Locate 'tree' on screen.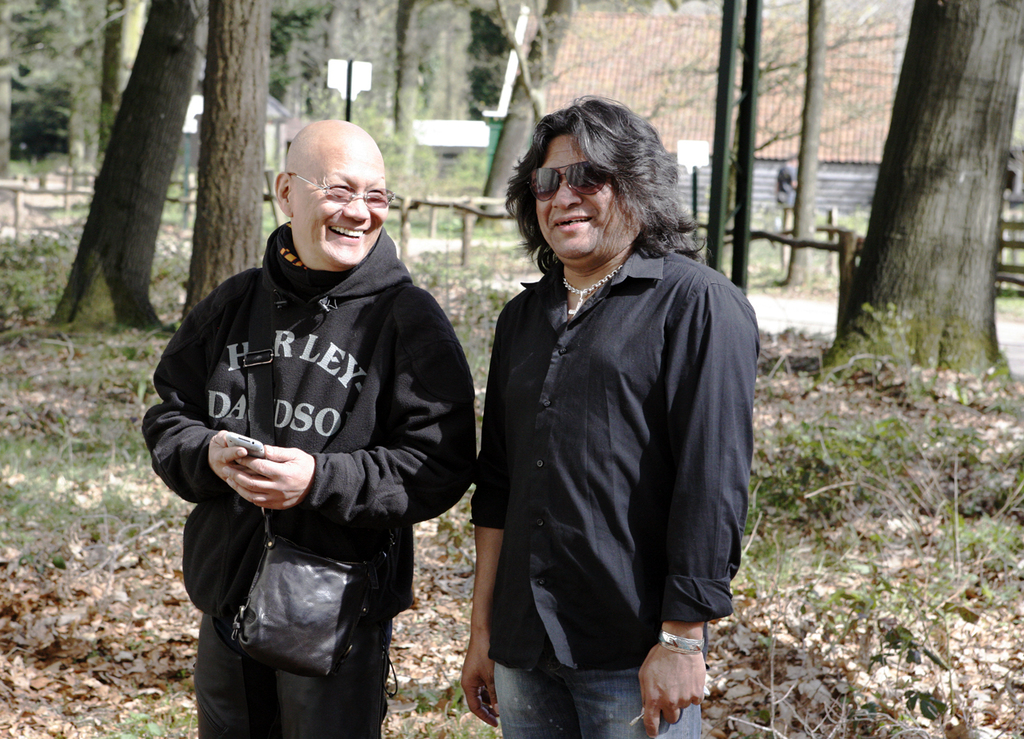
On screen at bbox=[472, 0, 592, 217].
